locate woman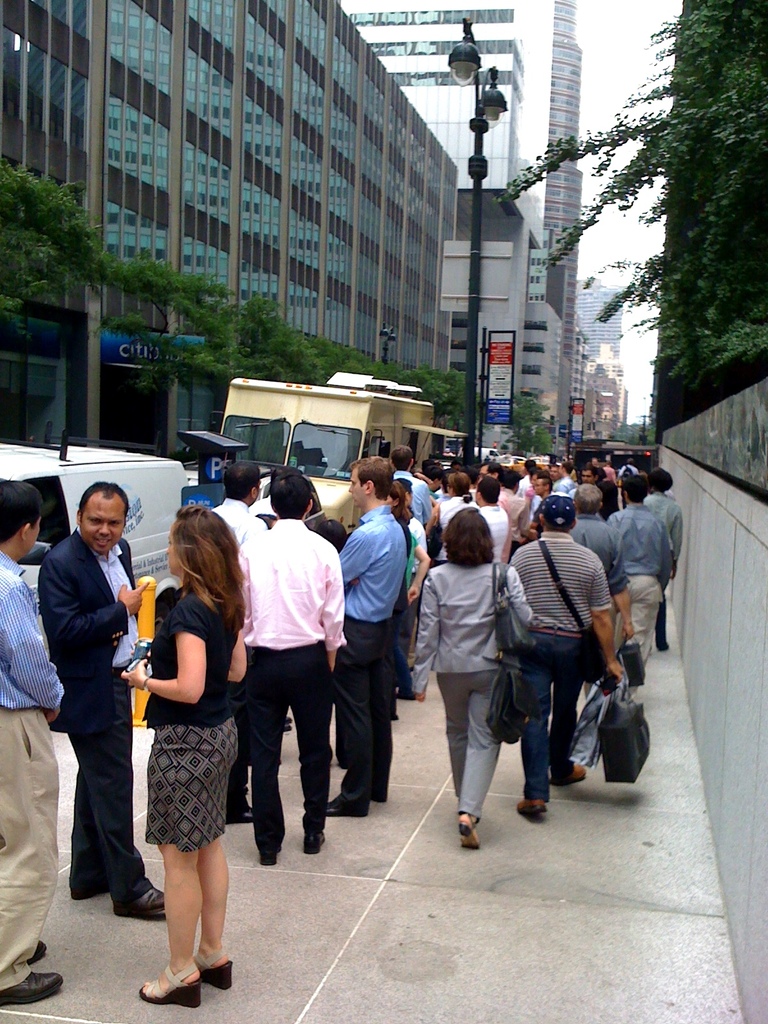
424,467,477,568
